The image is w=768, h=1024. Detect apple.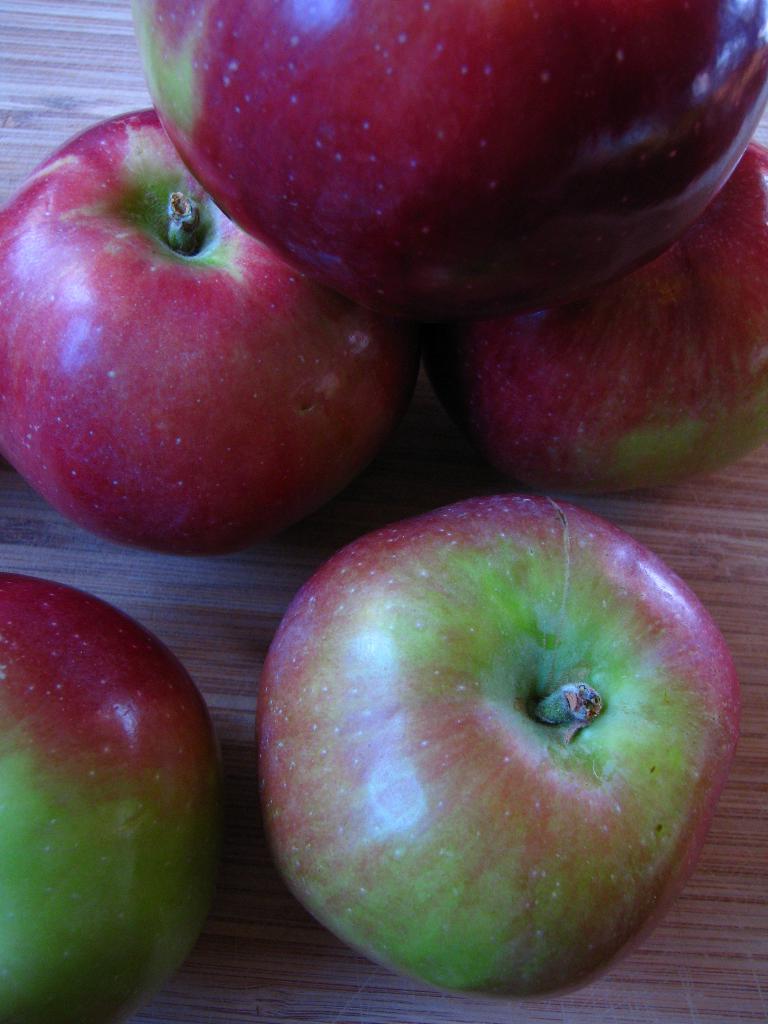
Detection: detection(129, 0, 767, 324).
